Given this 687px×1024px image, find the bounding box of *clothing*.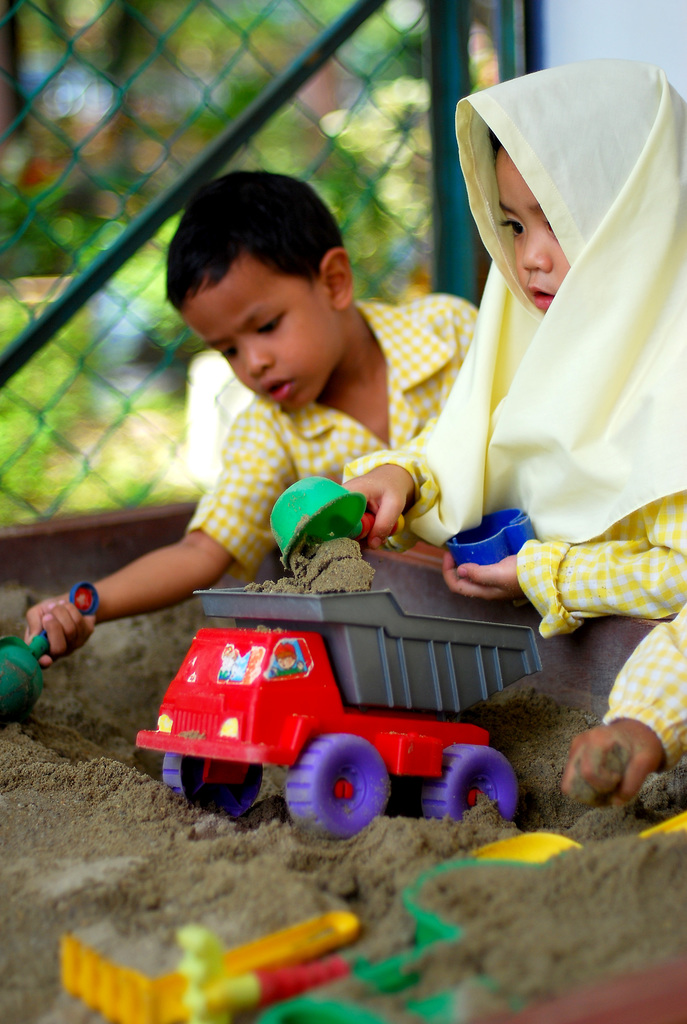
locate(181, 293, 482, 566).
